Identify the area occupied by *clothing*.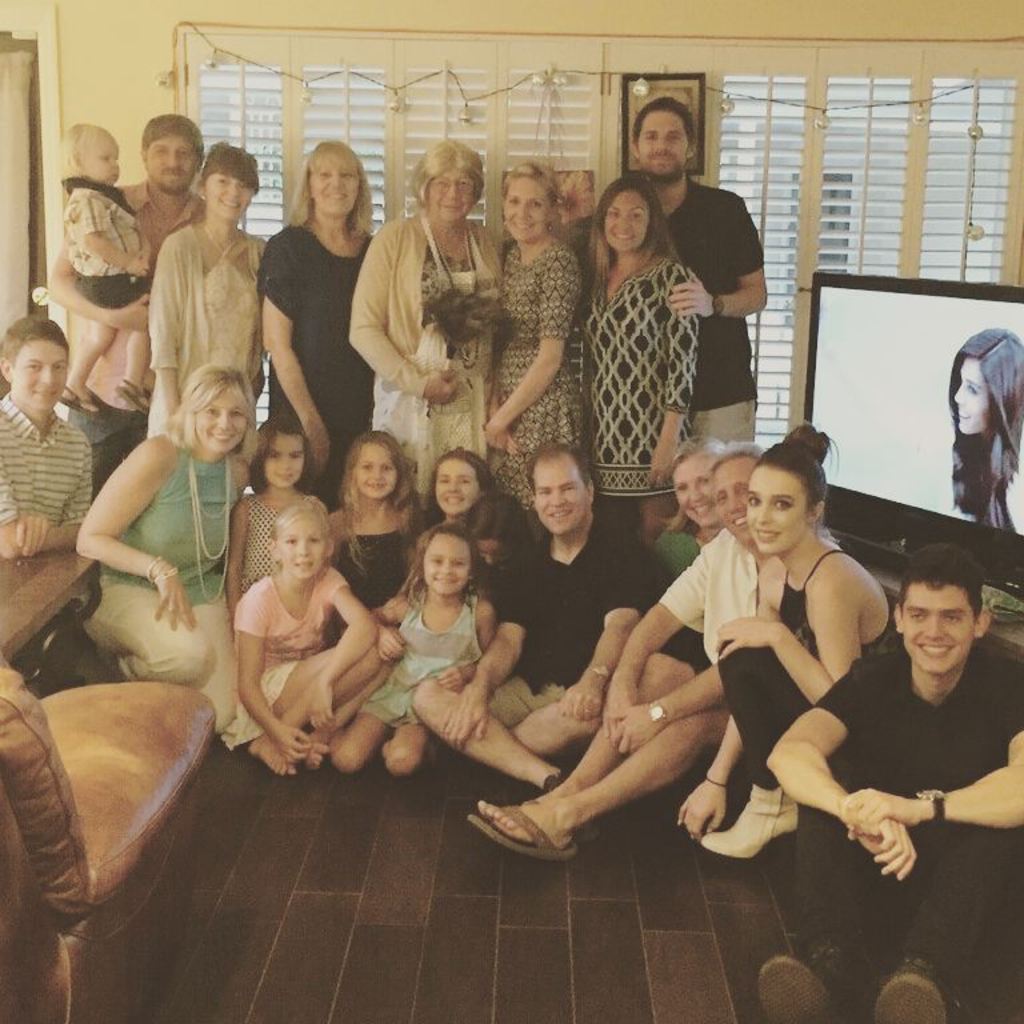
Area: [x1=713, y1=508, x2=892, y2=788].
